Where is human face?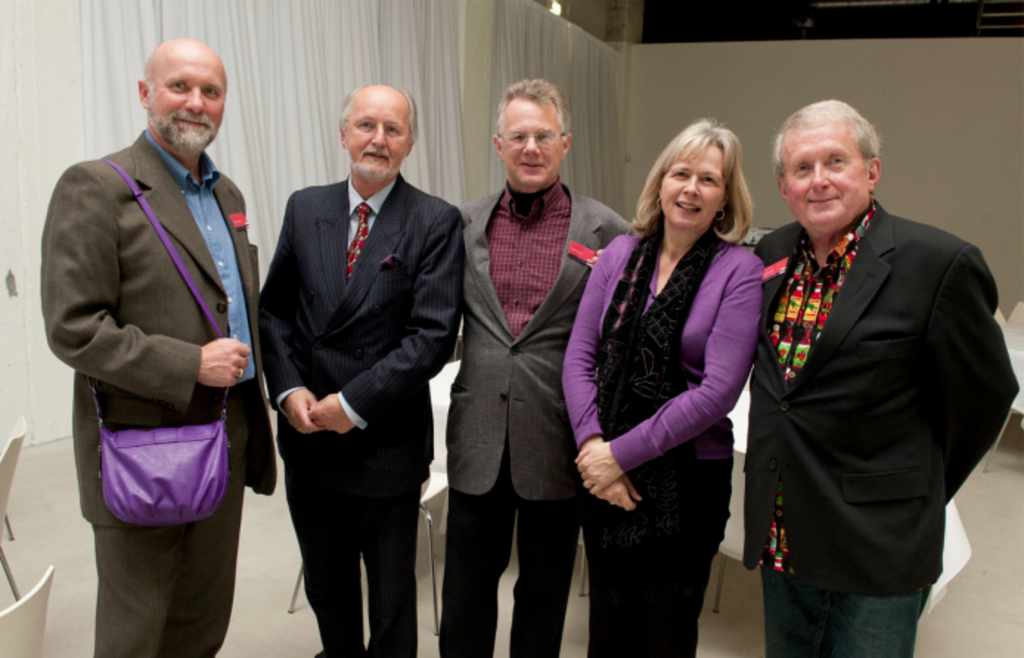
(left=661, top=148, right=726, bottom=226).
